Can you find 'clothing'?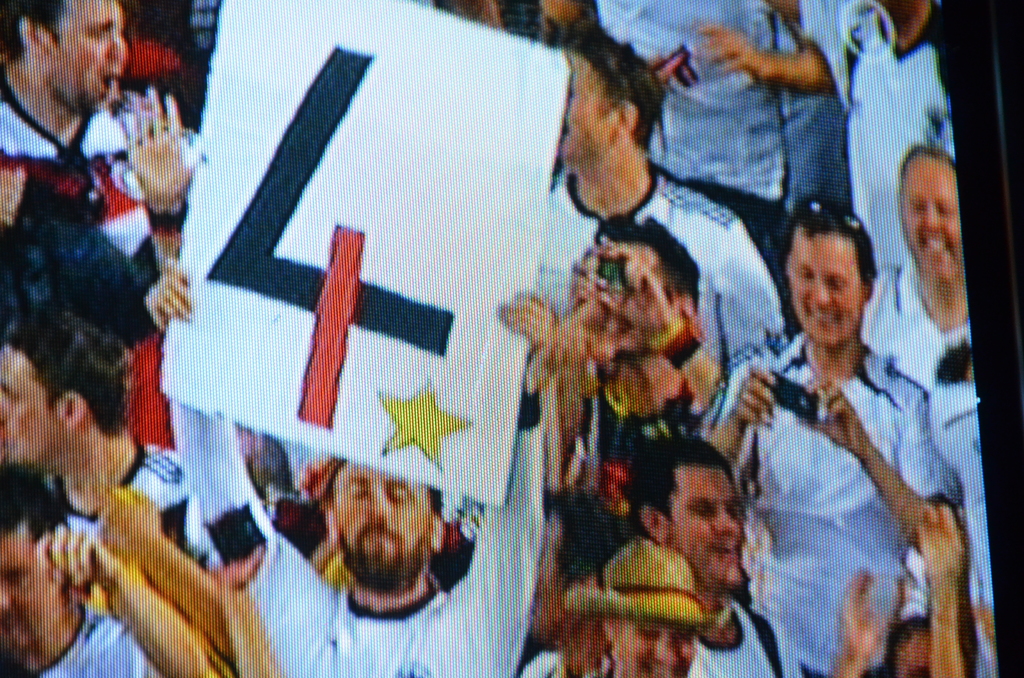
Yes, bounding box: <box>0,71,199,254</box>.
